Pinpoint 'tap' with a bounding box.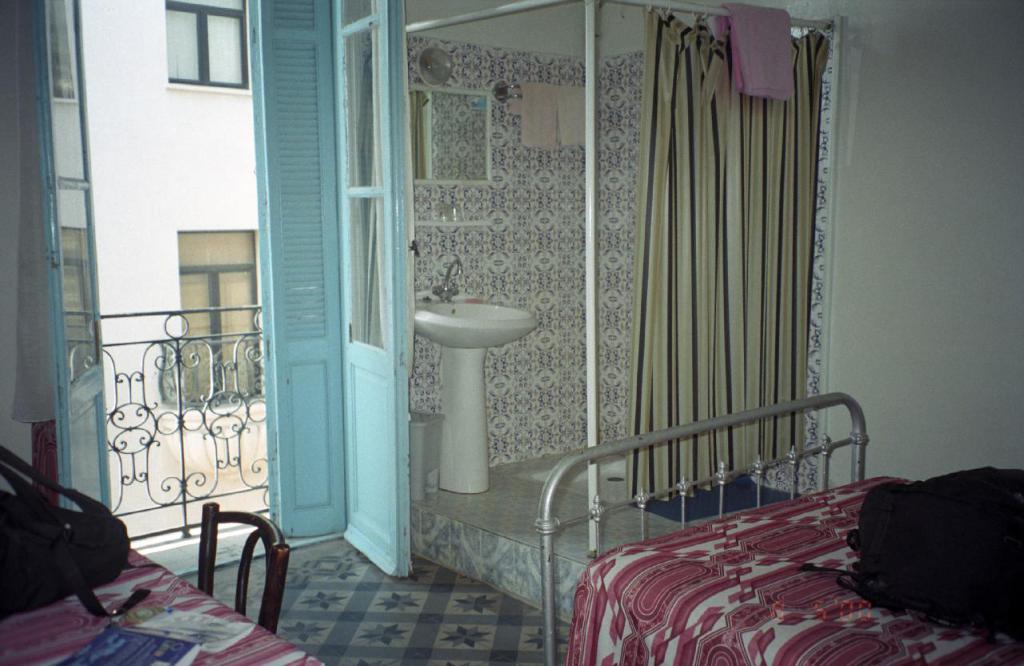
(x1=434, y1=260, x2=462, y2=302).
